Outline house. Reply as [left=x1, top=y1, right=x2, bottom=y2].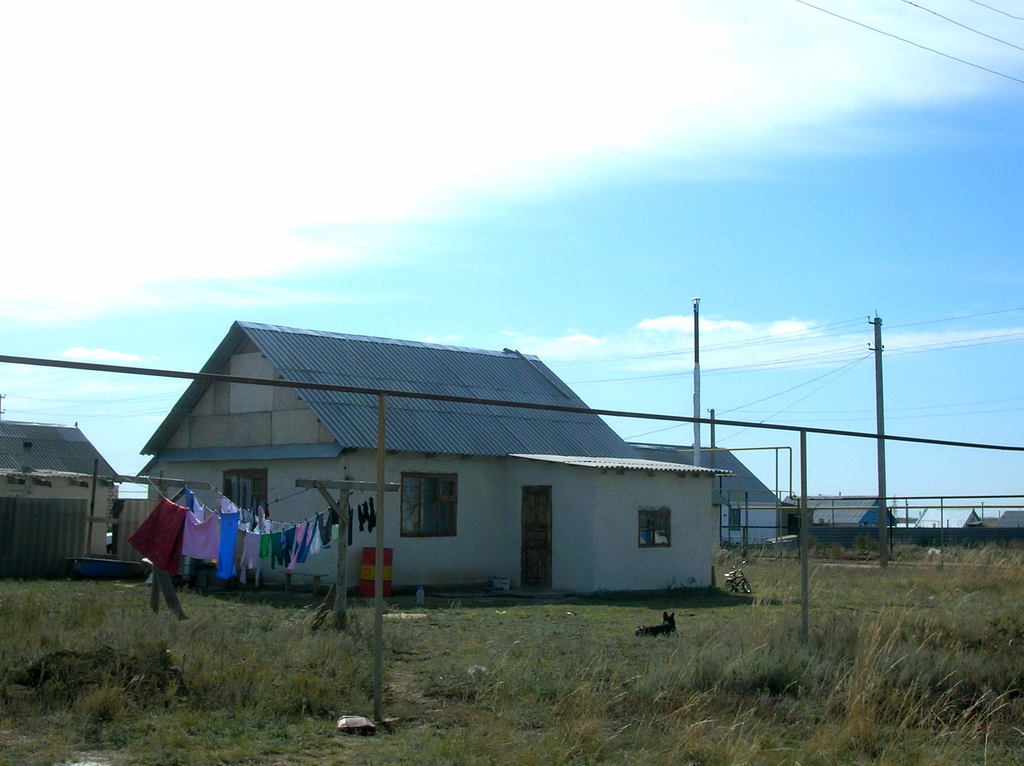
[left=0, top=424, right=111, bottom=571].
